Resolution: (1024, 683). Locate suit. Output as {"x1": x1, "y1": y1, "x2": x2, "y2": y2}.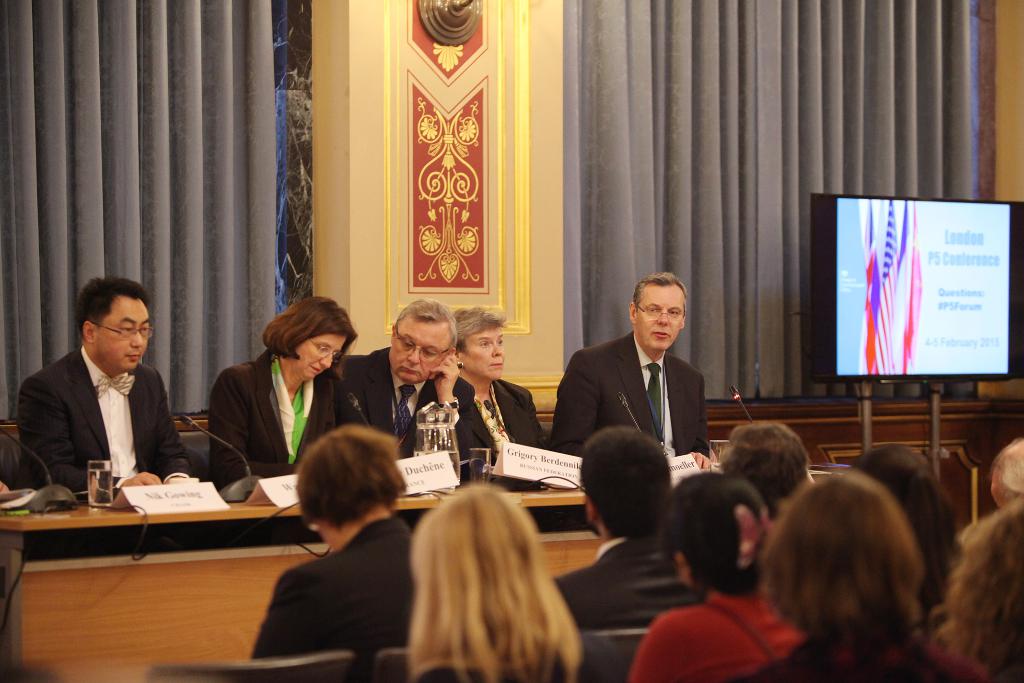
{"x1": 252, "y1": 518, "x2": 420, "y2": 682}.
